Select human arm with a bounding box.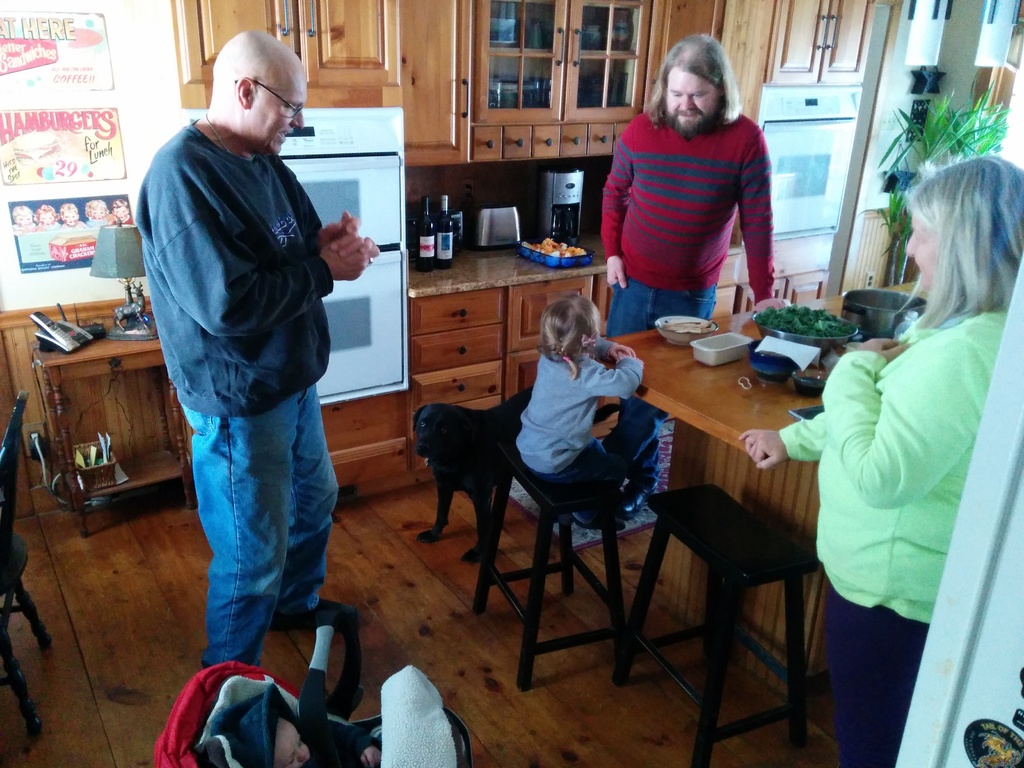
161,158,388,347.
